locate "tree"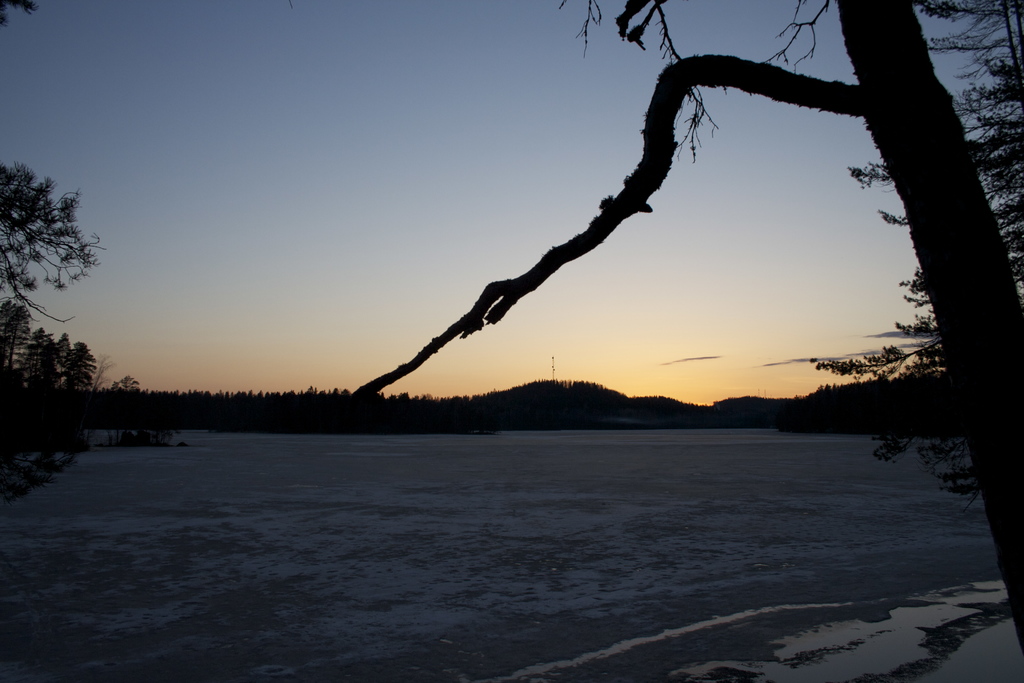
bbox(346, 0, 1023, 650)
